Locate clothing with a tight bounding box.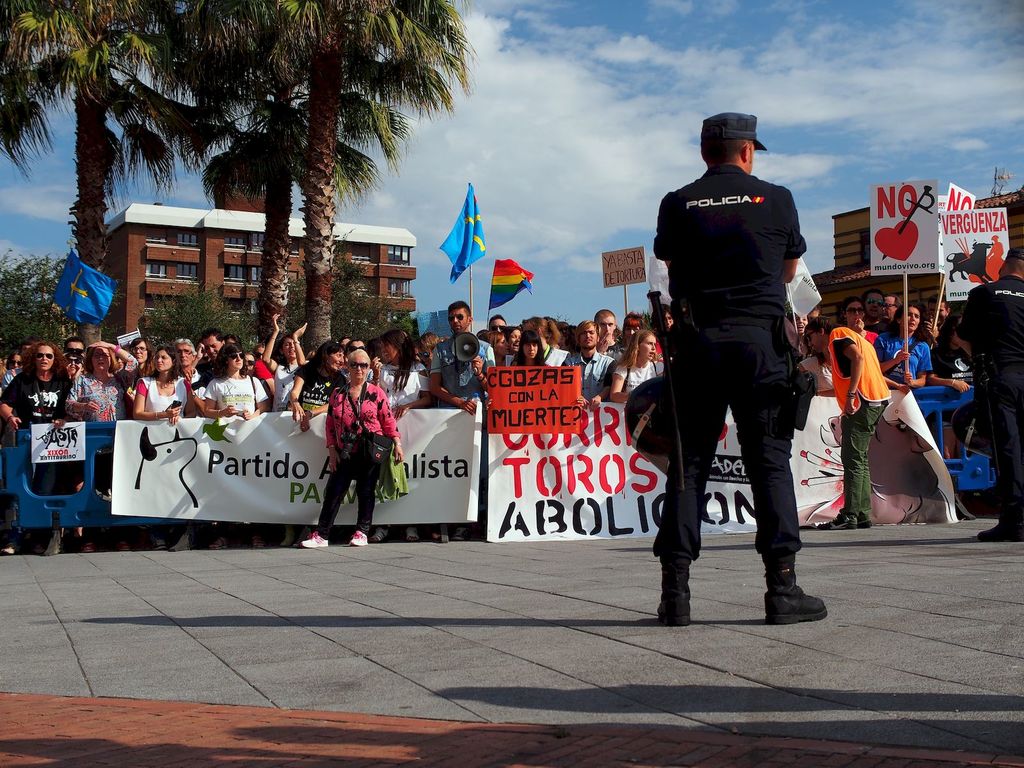
box=[874, 324, 936, 385].
